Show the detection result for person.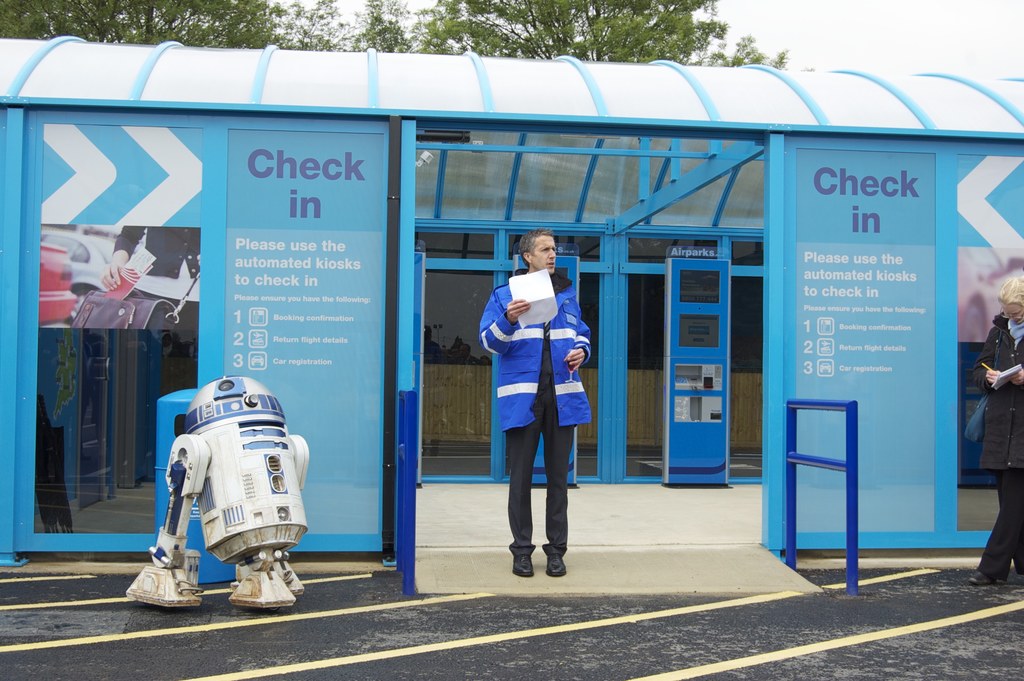
[left=484, top=225, right=594, bottom=573].
